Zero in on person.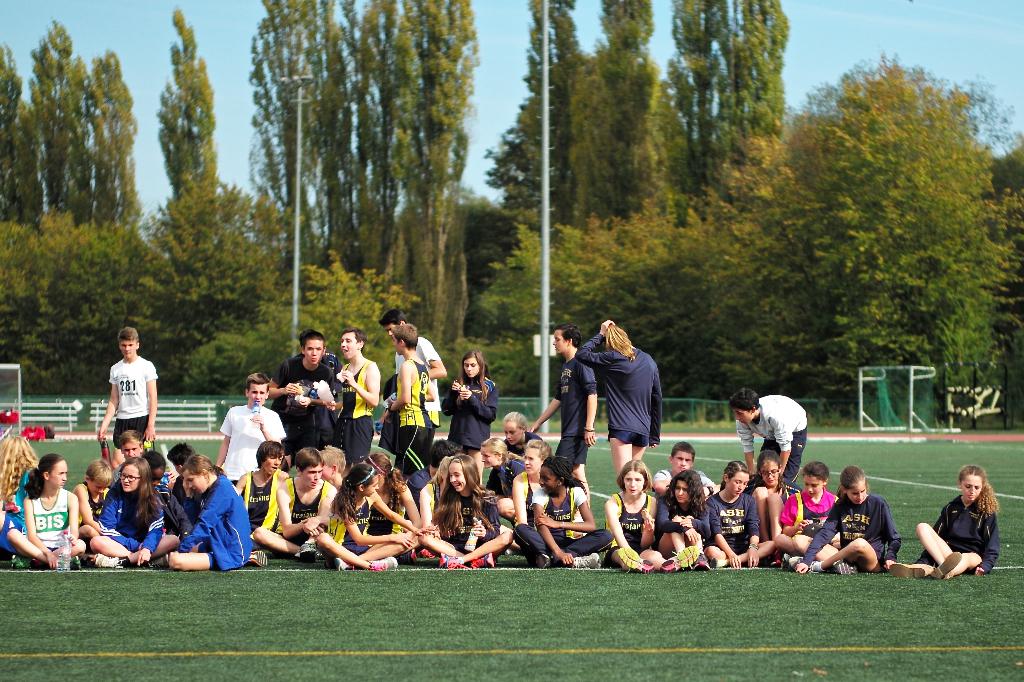
Zeroed in: left=724, top=386, right=808, bottom=483.
